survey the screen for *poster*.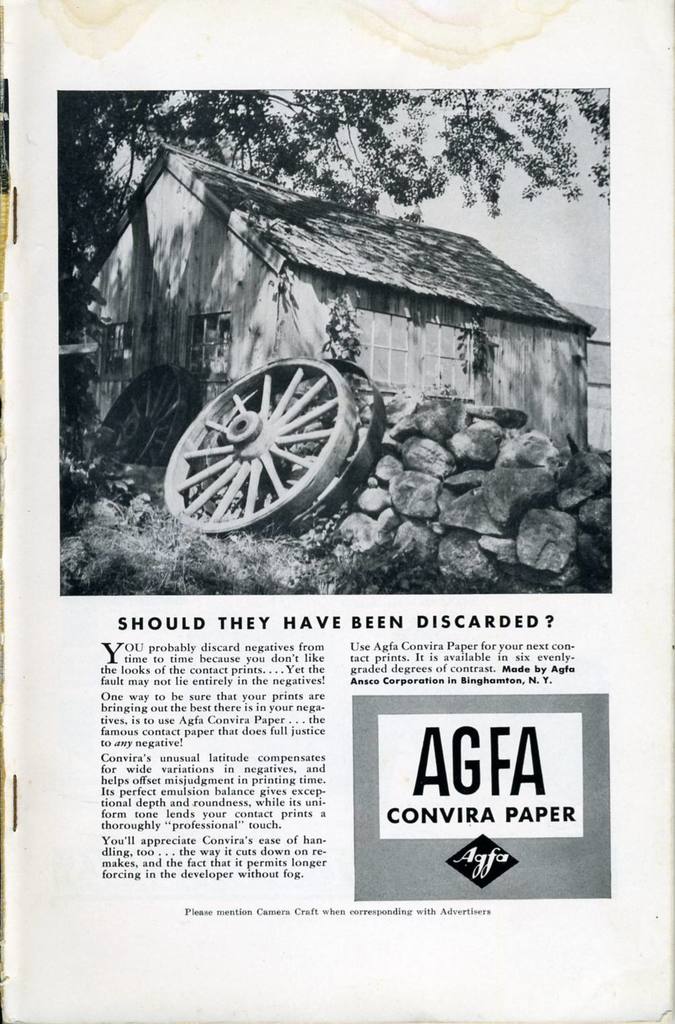
Survey found: Rect(0, 0, 674, 1023).
